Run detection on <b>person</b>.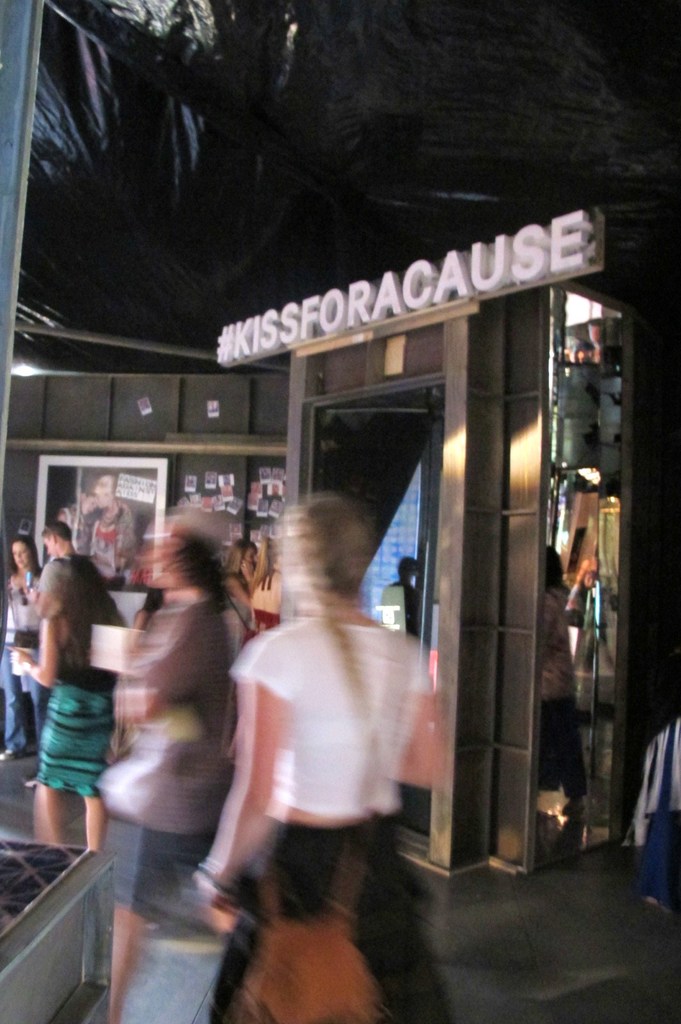
Result: <region>20, 504, 131, 889</region>.
